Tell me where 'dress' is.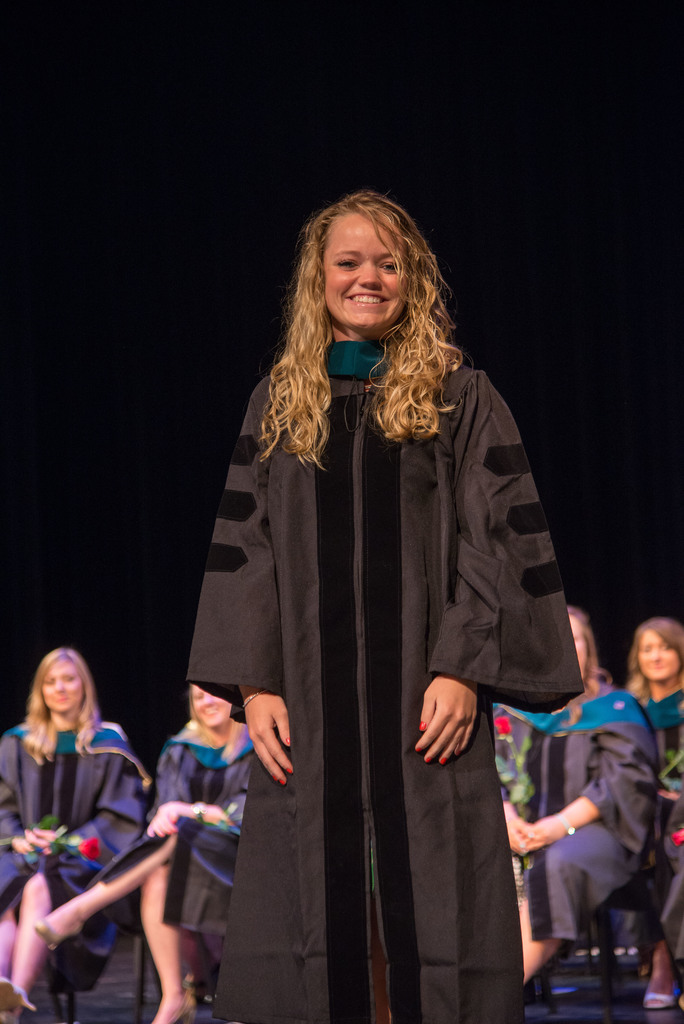
'dress' is at [x1=181, y1=336, x2=587, y2=1023].
